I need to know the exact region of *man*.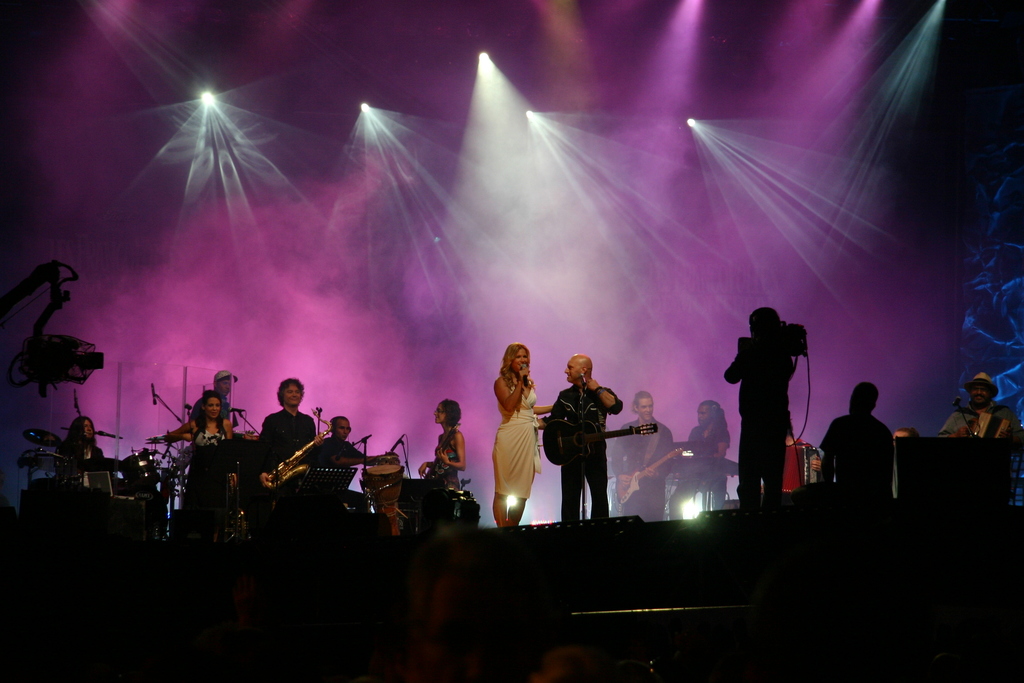
Region: 953, 373, 1008, 436.
